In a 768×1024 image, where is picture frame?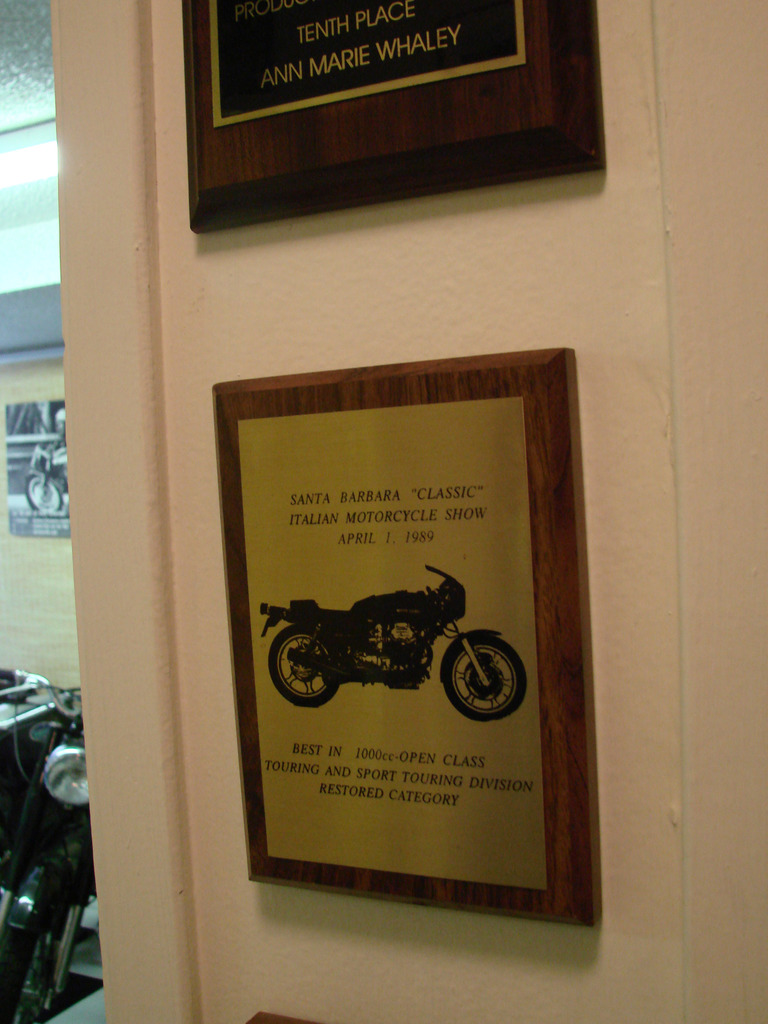
<box>212,345,596,926</box>.
